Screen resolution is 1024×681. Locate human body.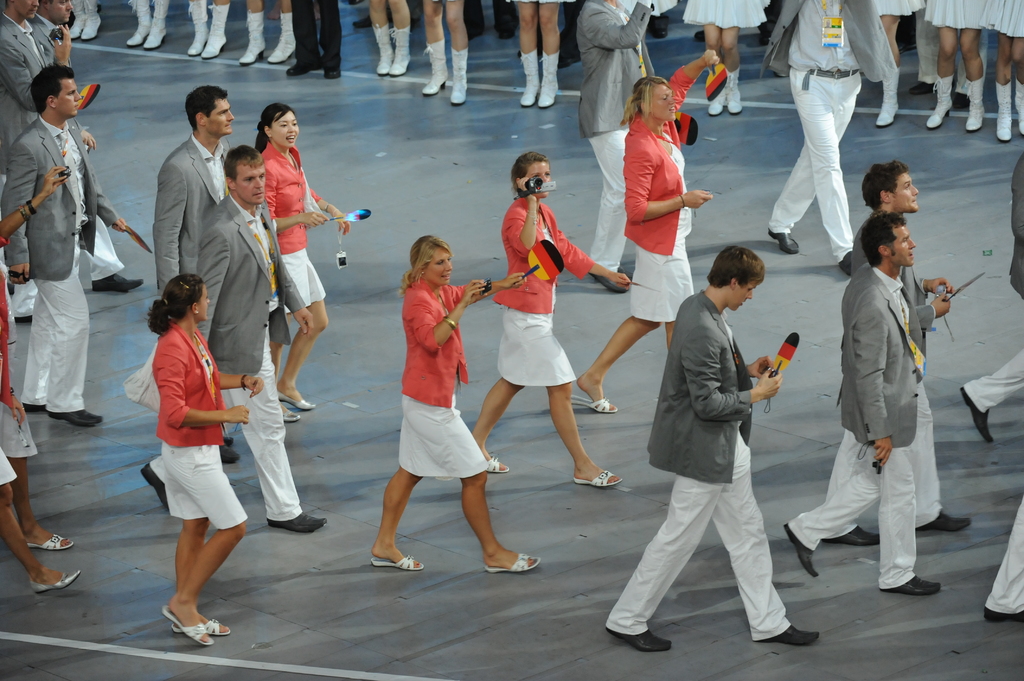
<box>371,237,544,574</box>.
